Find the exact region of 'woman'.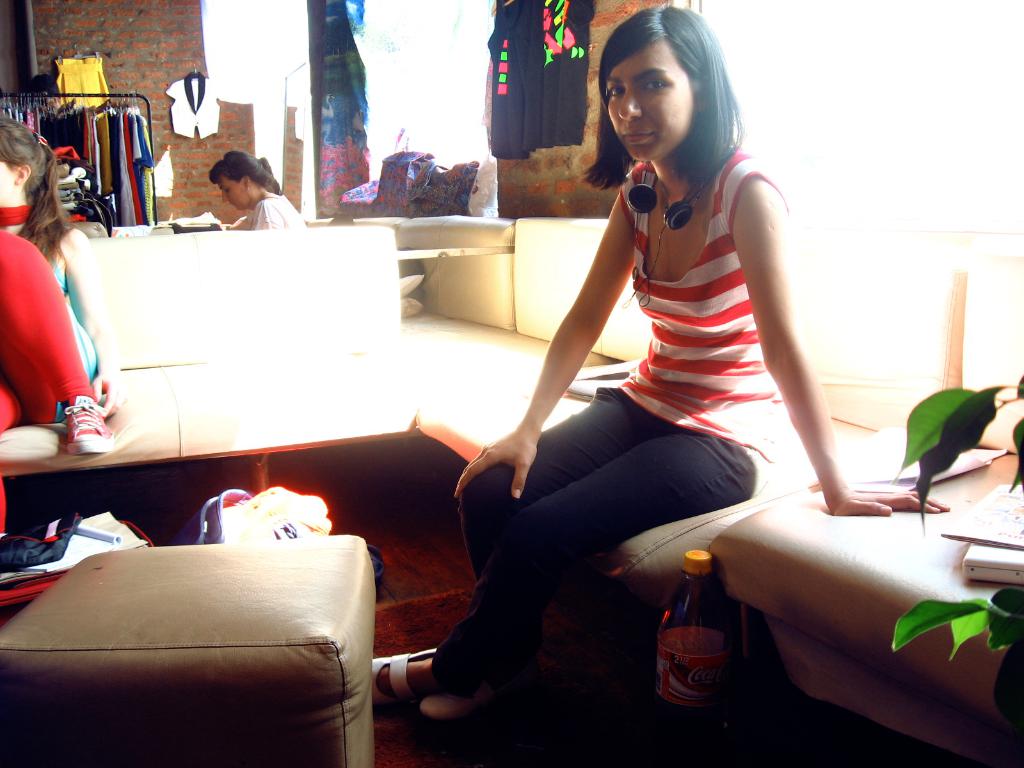
Exact region: (0,134,108,459).
